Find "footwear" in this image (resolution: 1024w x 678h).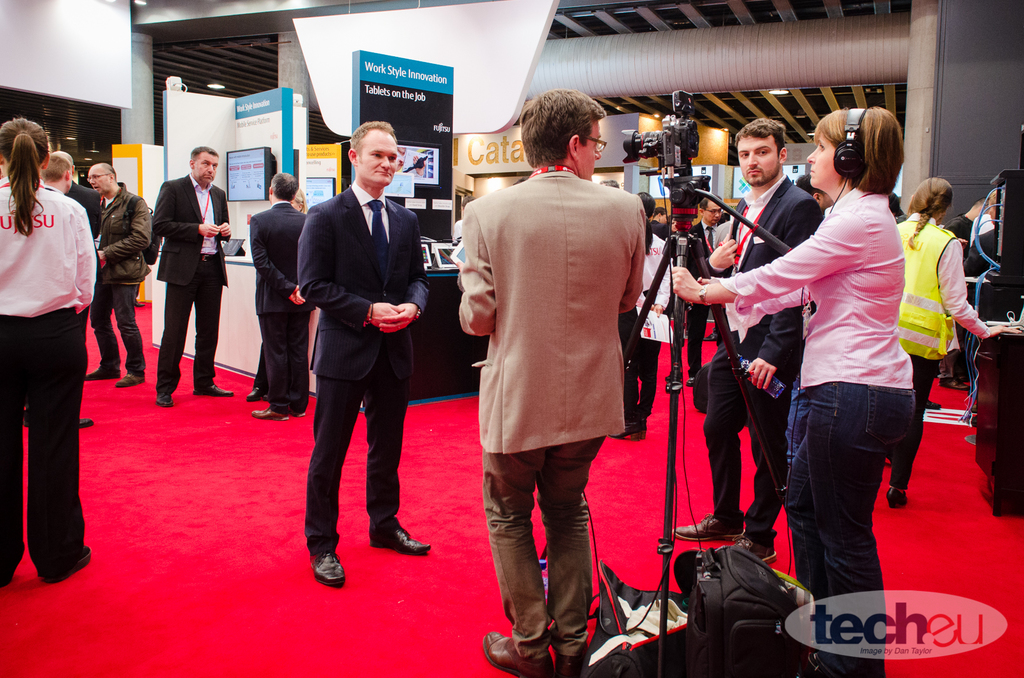
938, 374, 950, 386.
